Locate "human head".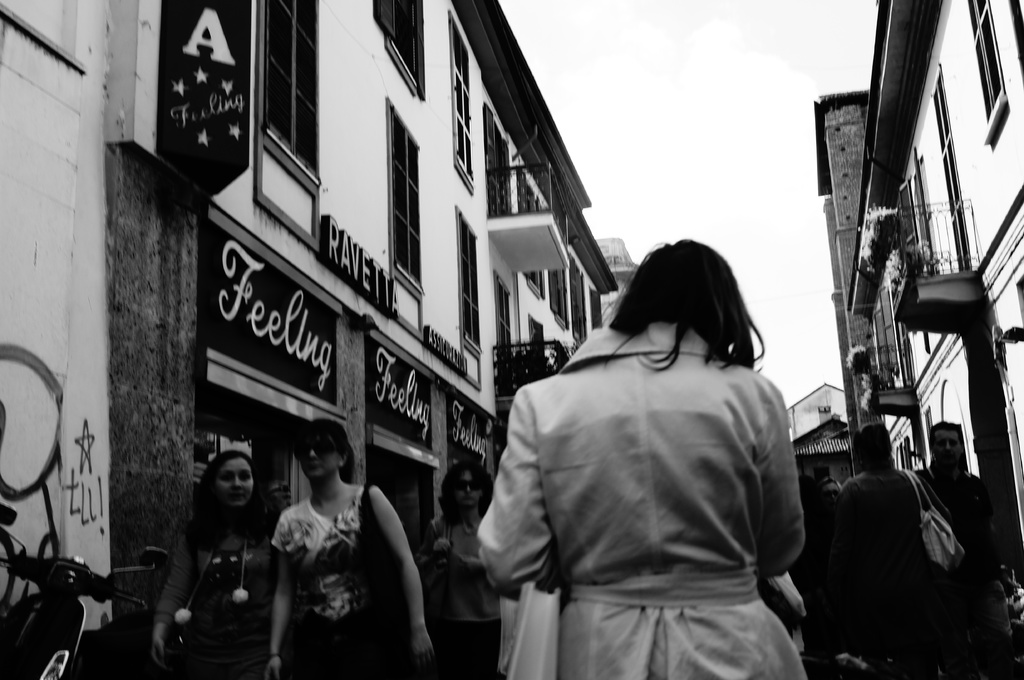
Bounding box: crop(605, 235, 741, 335).
